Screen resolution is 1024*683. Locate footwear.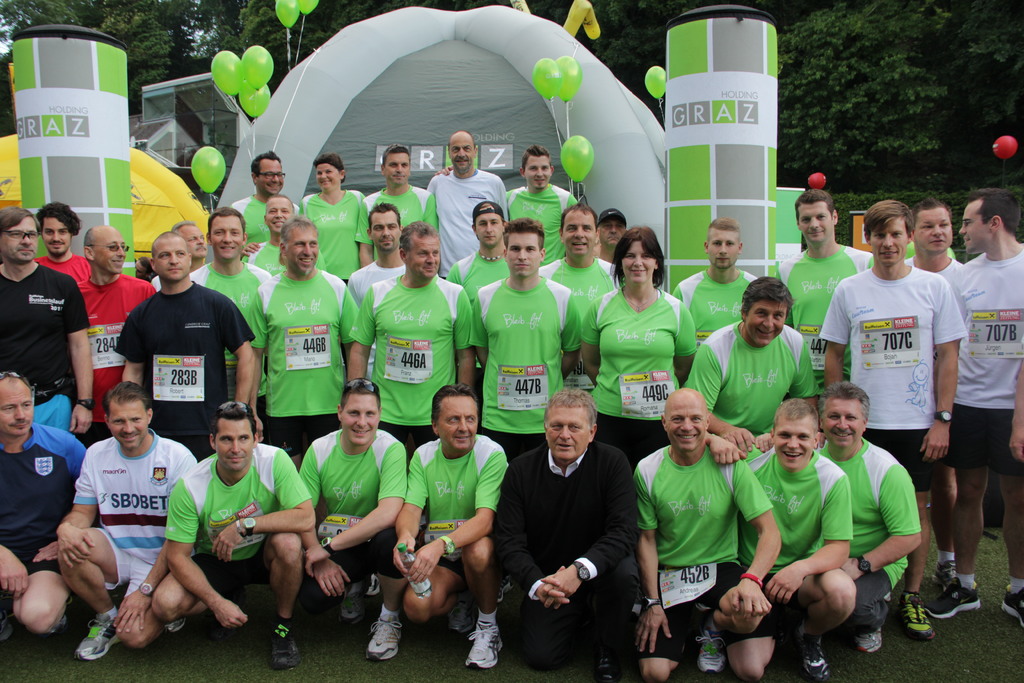
342:608:361:654.
